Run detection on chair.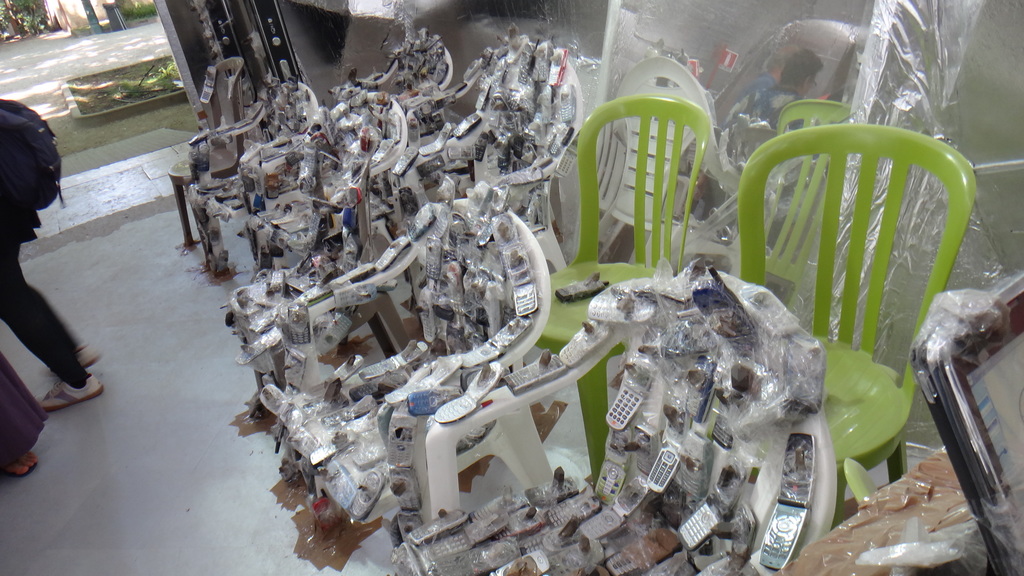
Result: crop(731, 125, 977, 525).
